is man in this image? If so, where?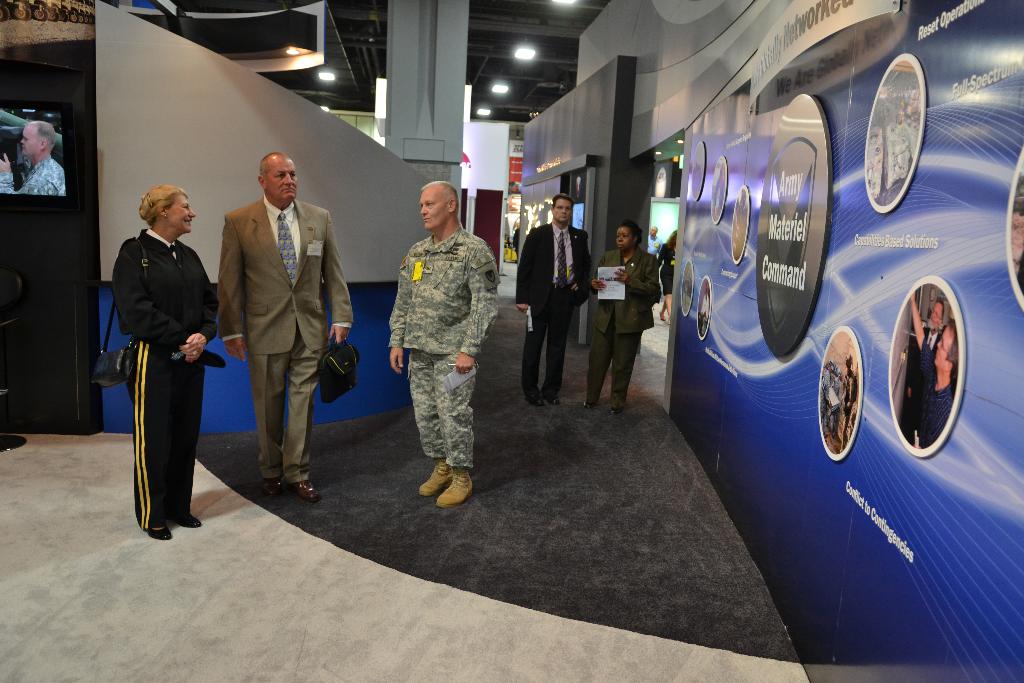
Yes, at [908, 292, 960, 448].
